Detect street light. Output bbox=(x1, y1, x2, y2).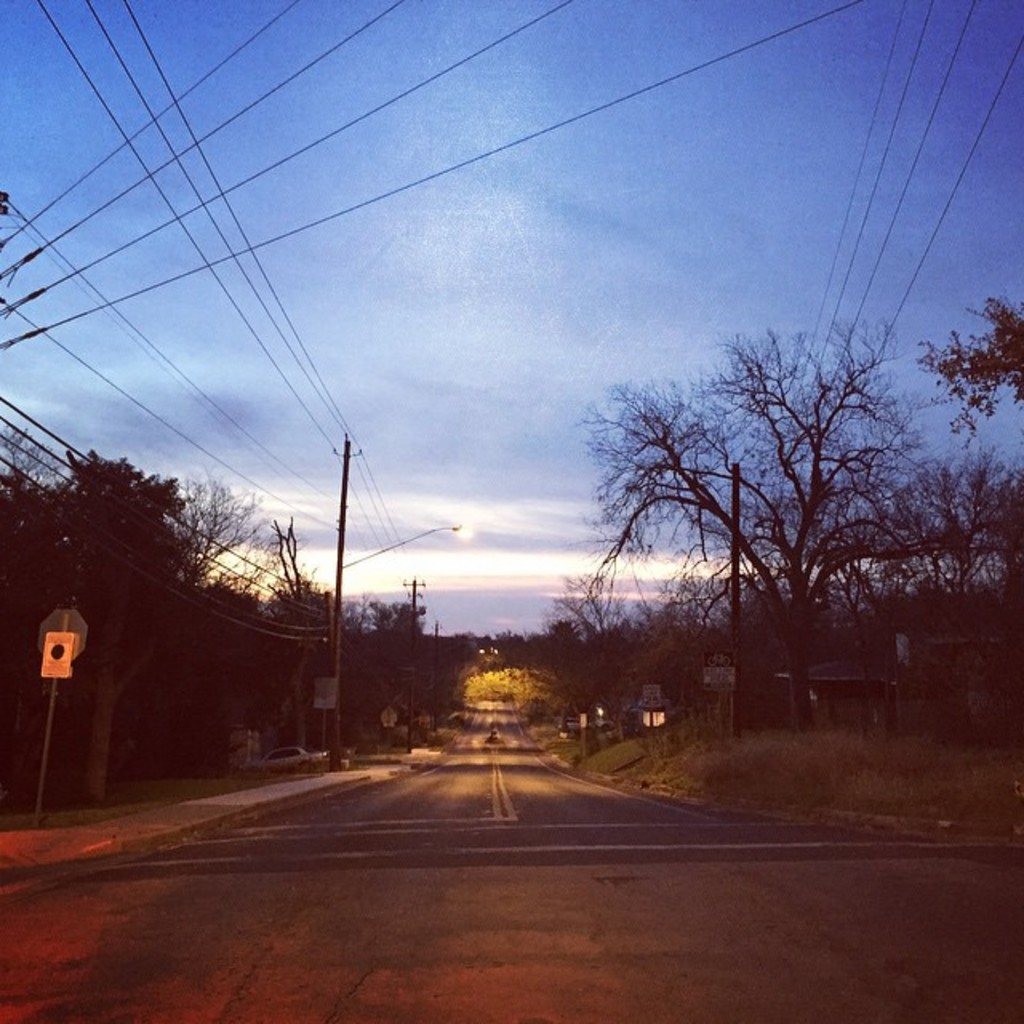
bbox=(333, 518, 470, 578).
